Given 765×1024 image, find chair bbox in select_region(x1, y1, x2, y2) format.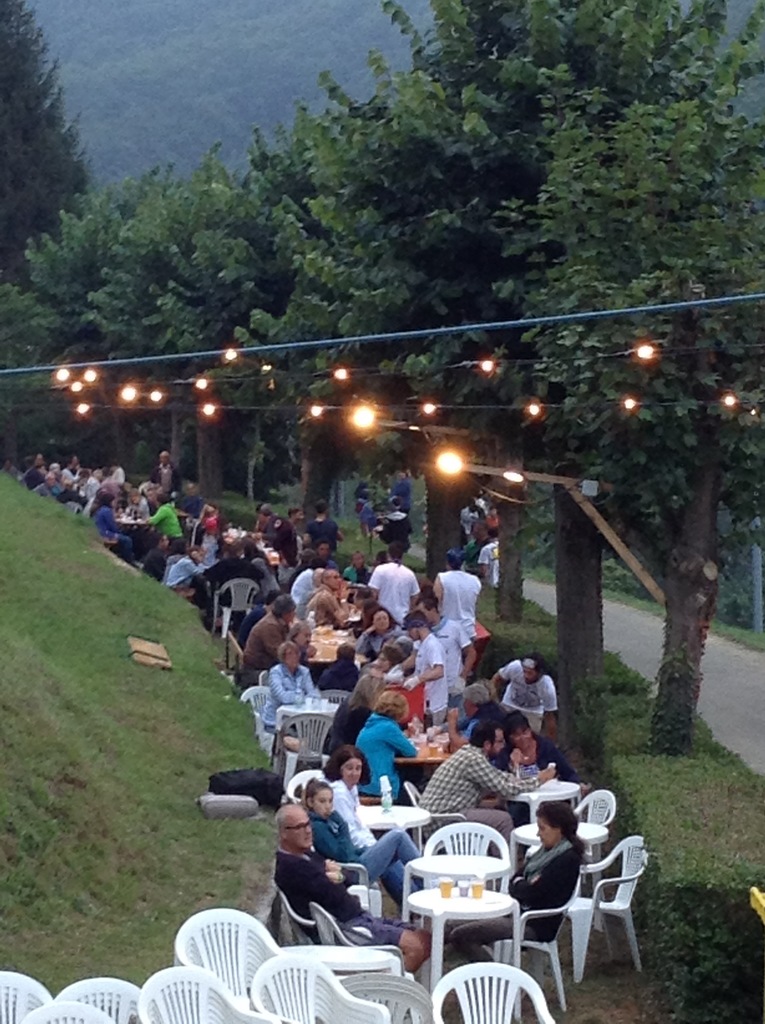
select_region(22, 998, 111, 1023).
